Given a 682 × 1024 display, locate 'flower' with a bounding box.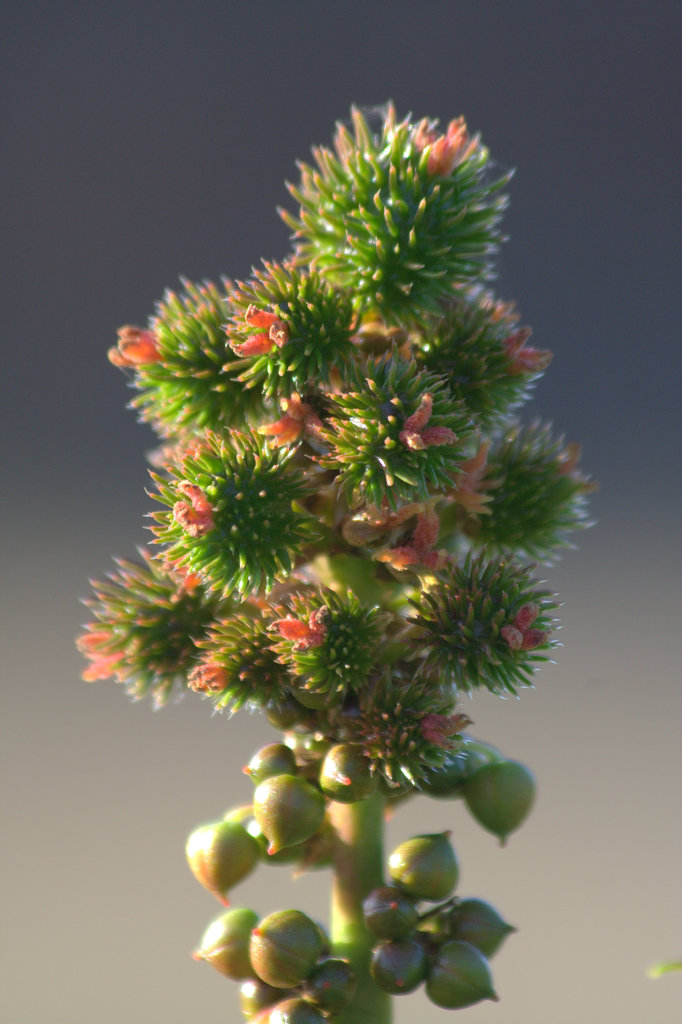
Located: (268,602,329,653).
